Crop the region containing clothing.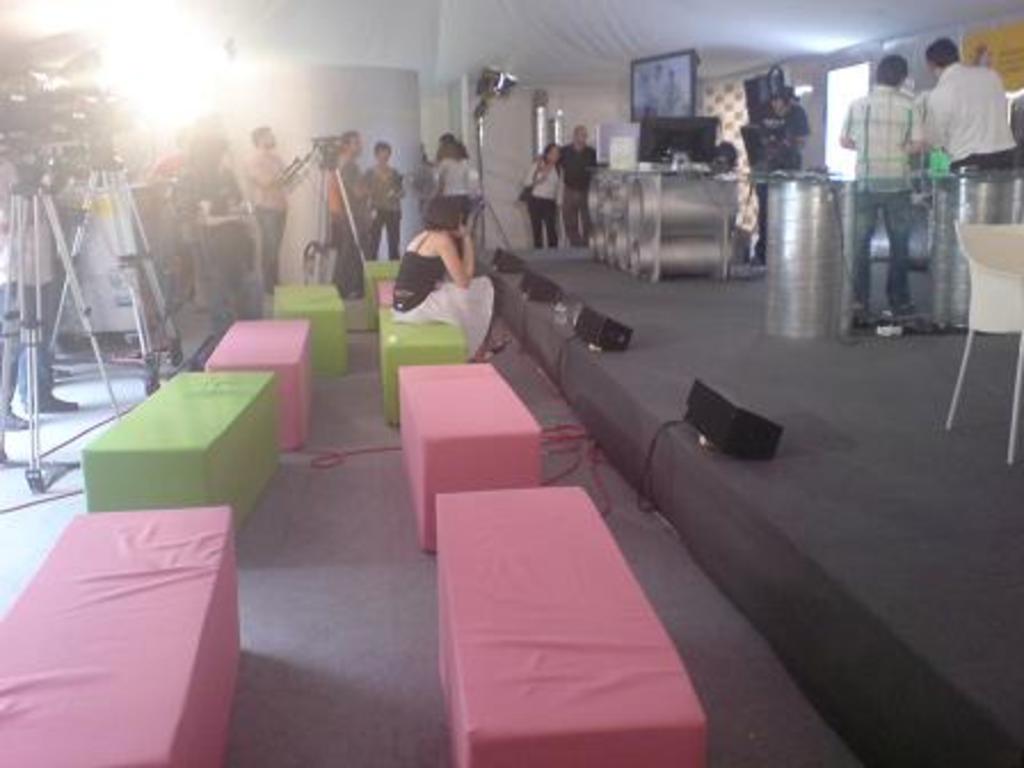
Crop region: x1=393 y1=226 x2=503 y2=366.
